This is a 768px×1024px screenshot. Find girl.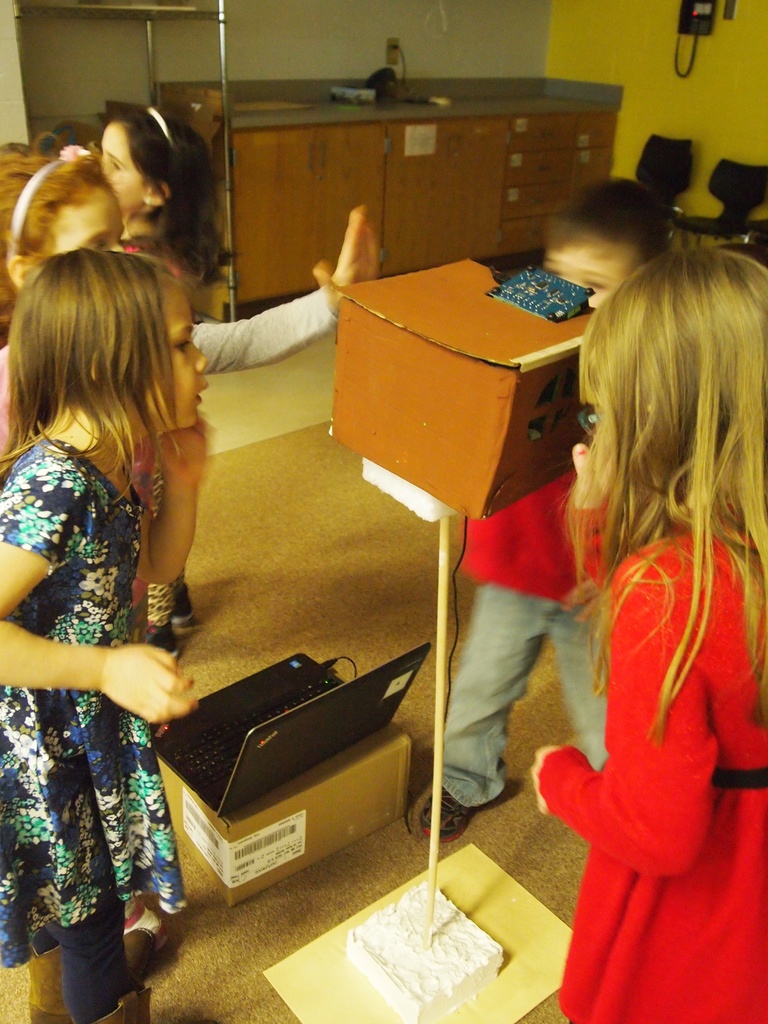
Bounding box: x1=95, y1=108, x2=240, y2=659.
